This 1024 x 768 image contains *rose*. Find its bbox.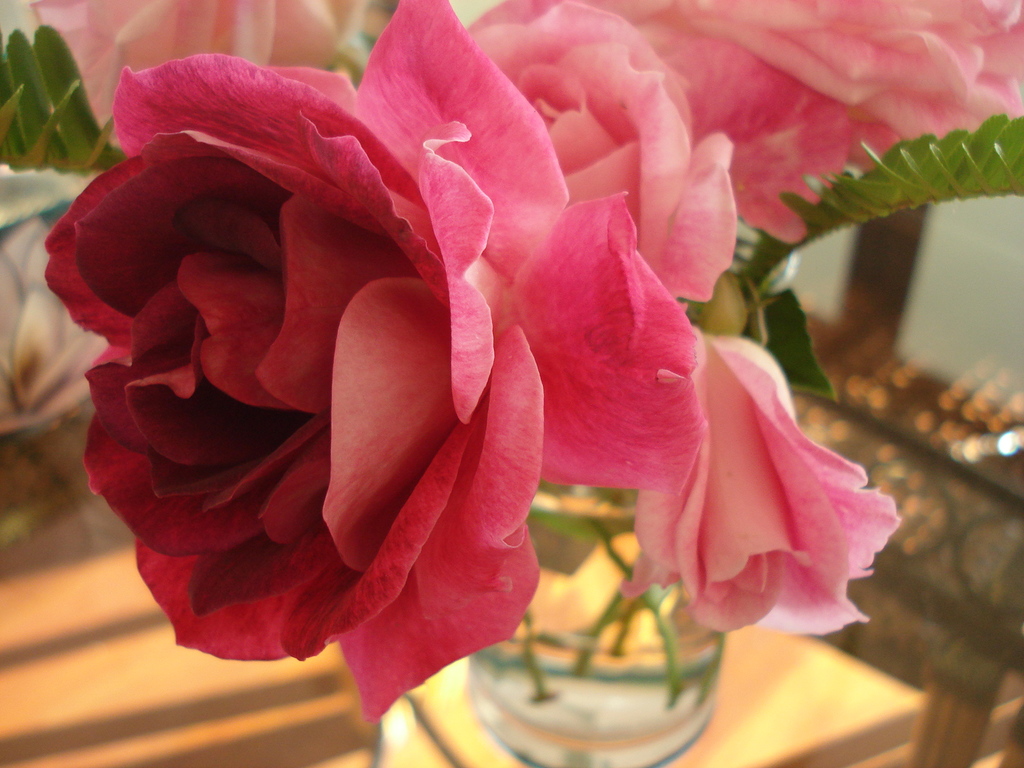
(31, 0, 356, 152).
